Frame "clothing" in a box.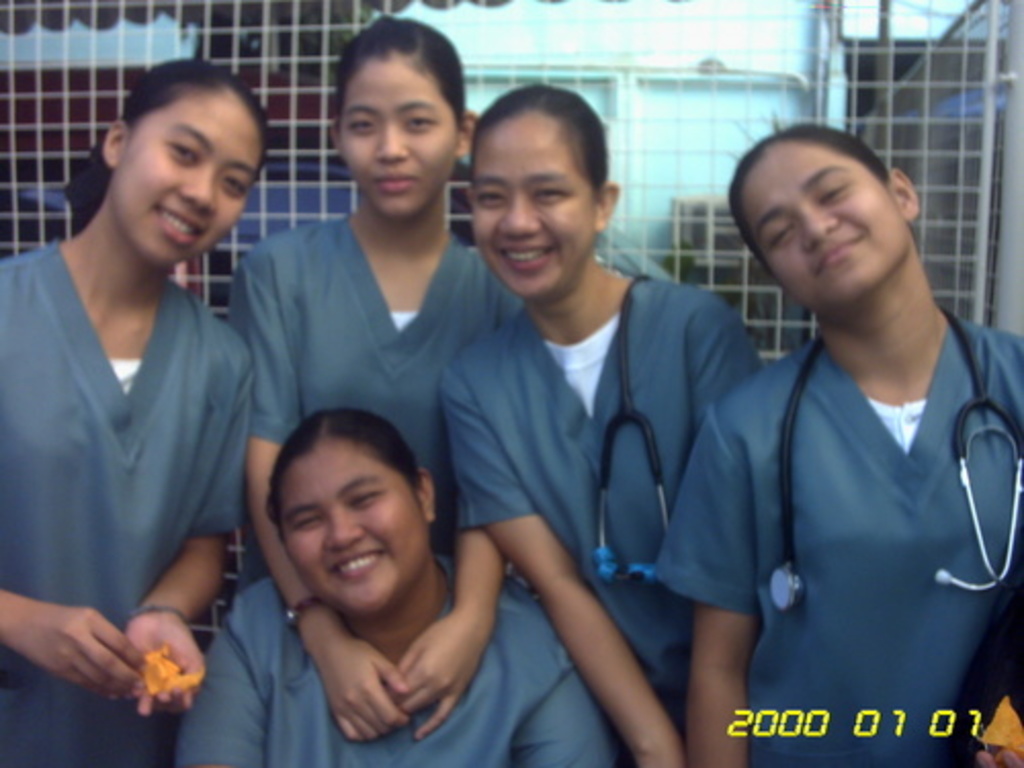
(229, 211, 528, 555).
